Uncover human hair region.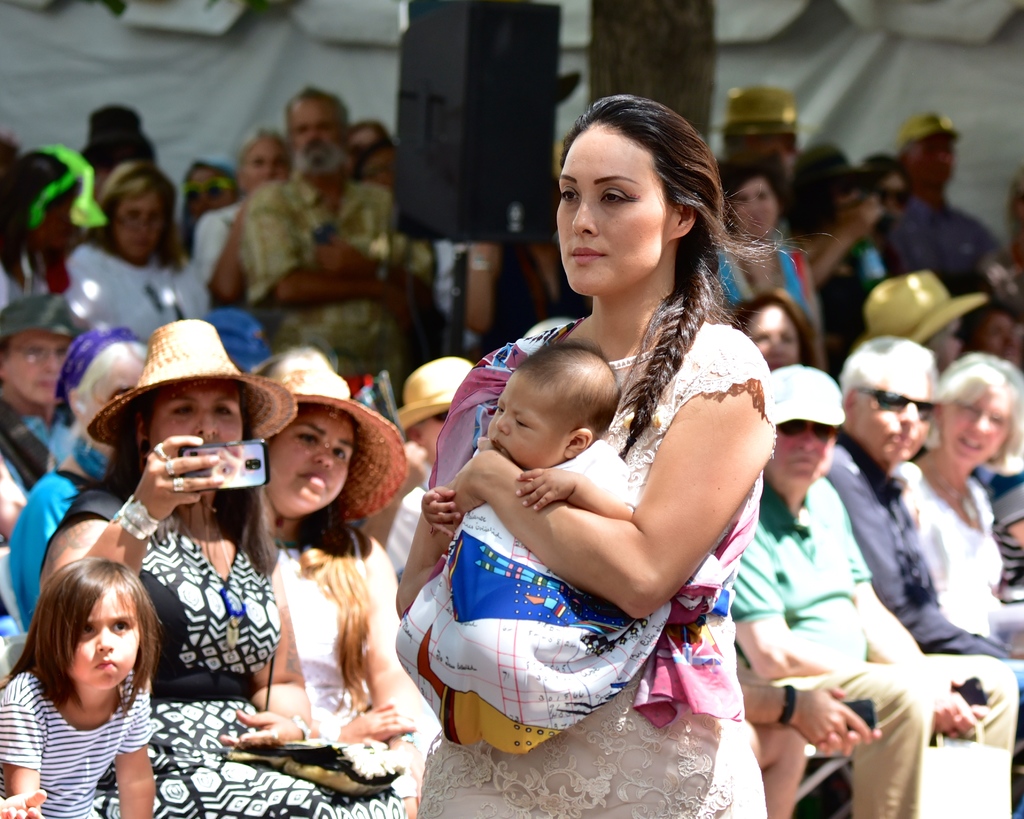
Uncovered: BBox(723, 150, 795, 220).
